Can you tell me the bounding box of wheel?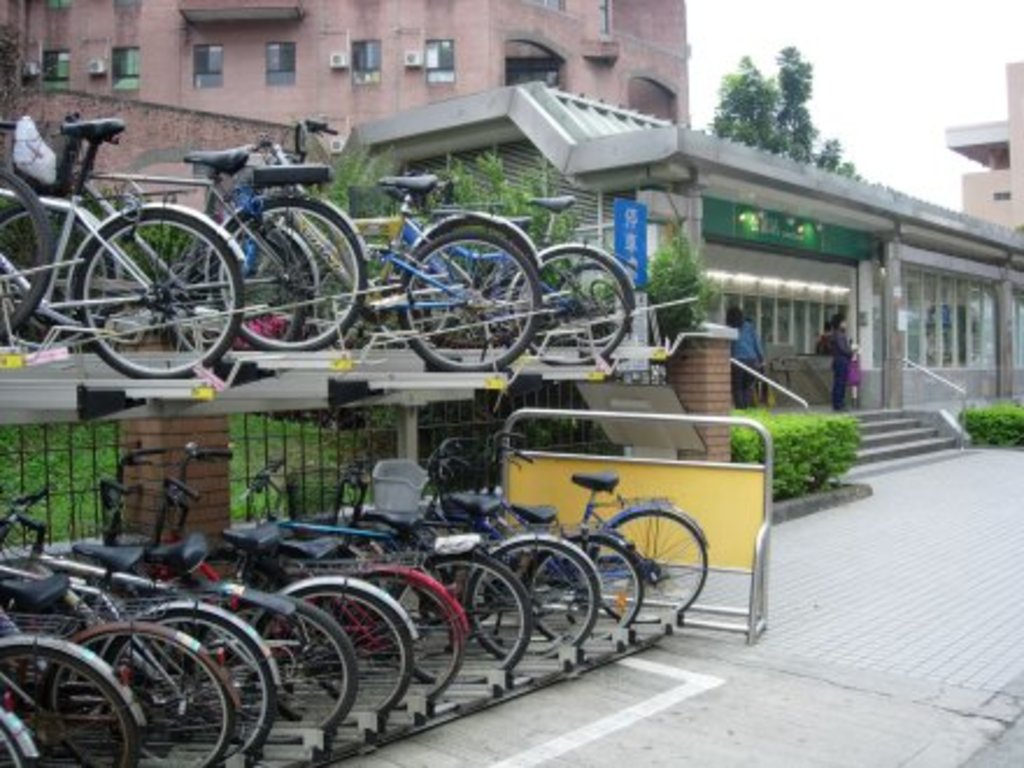
l=198, t=228, r=312, b=351.
